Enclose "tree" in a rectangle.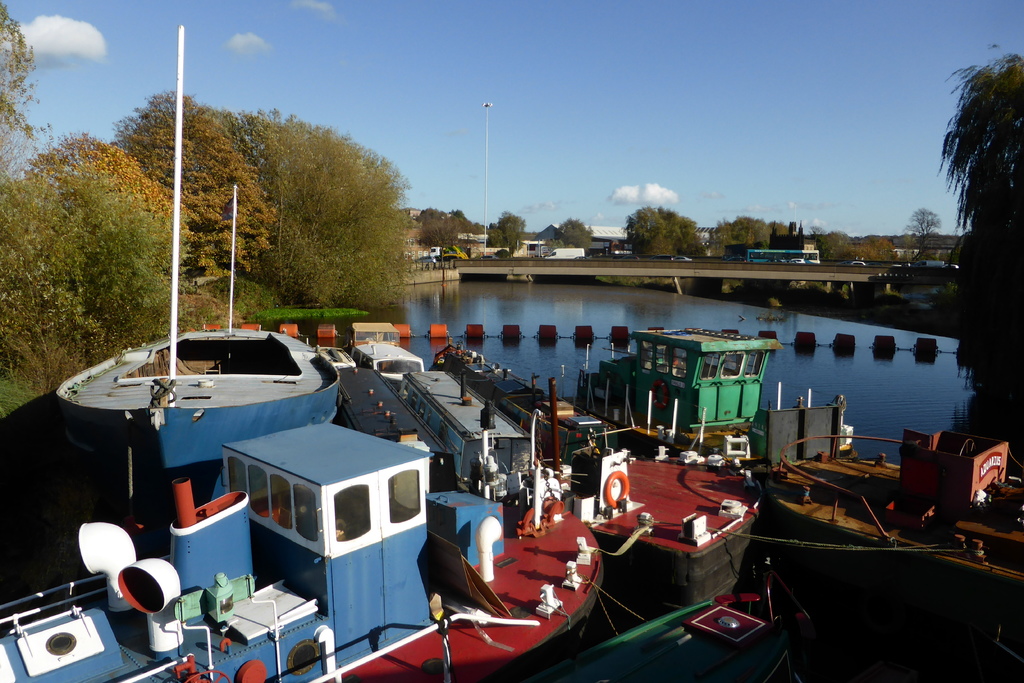
<bbox>717, 209, 768, 249</bbox>.
